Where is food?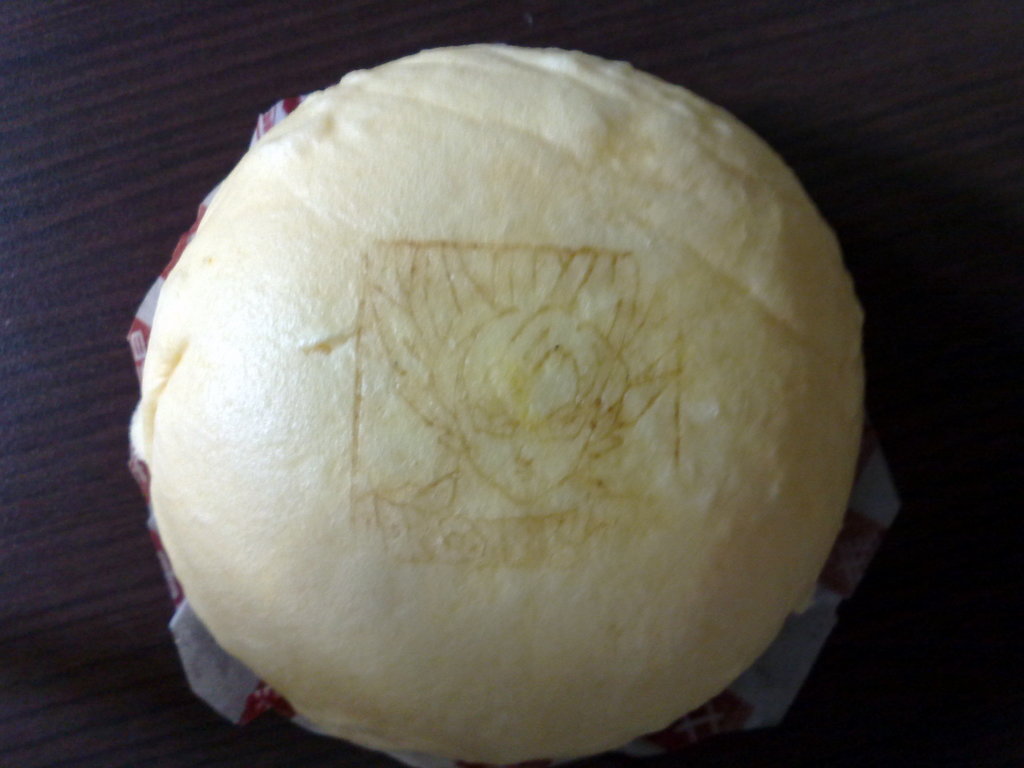
117/68/865/750.
